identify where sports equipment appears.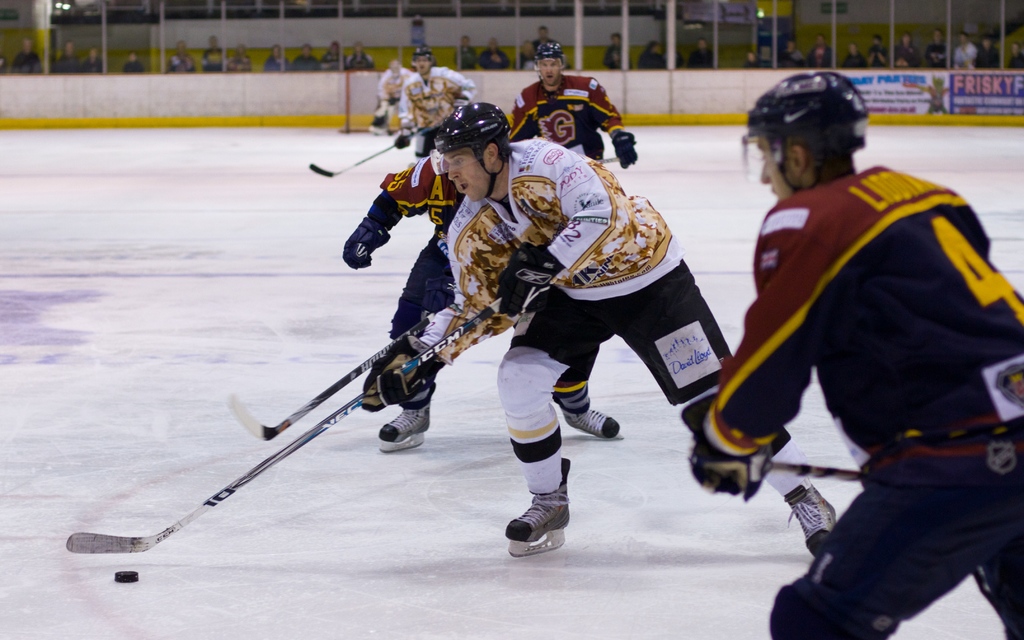
Appears at 504/456/574/557.
